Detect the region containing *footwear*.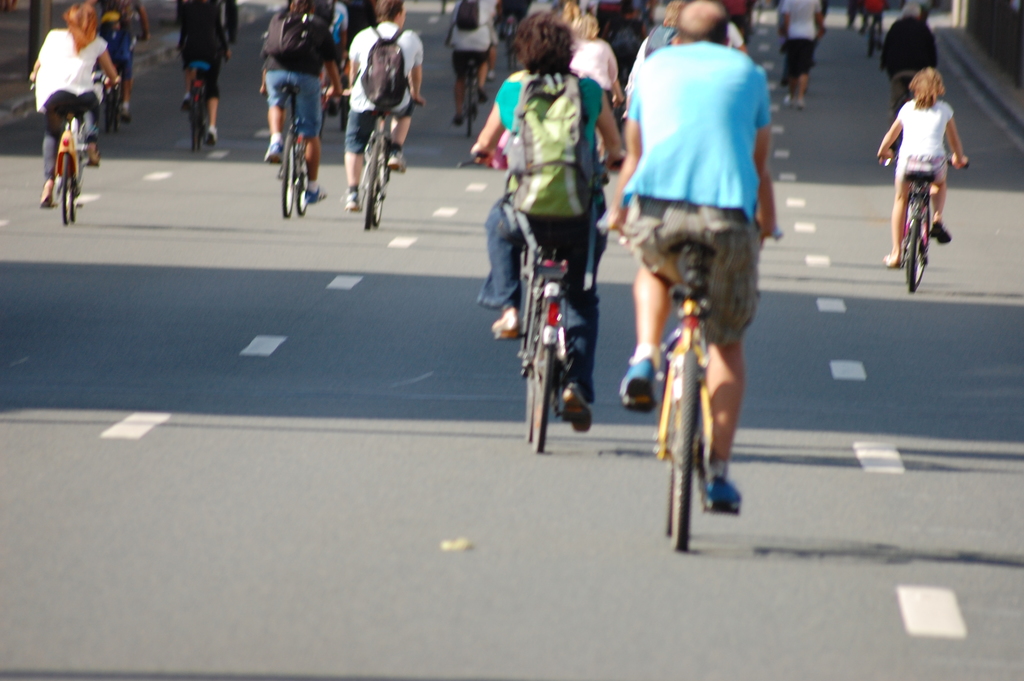
rect(932, 217, 953, 245).
